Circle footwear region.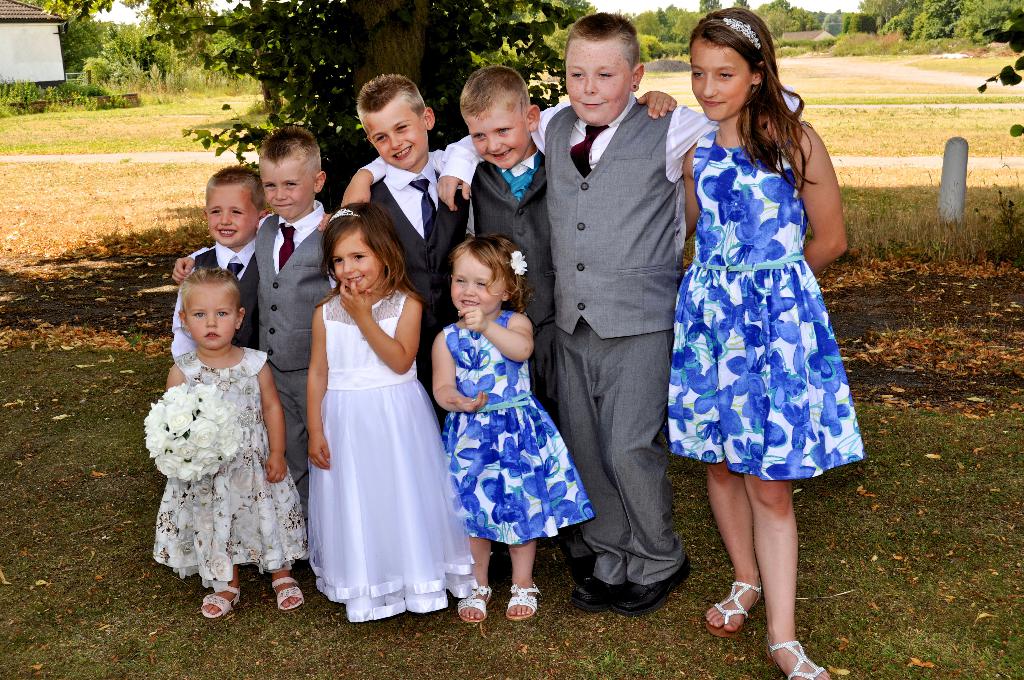
Region: (left=456, top=585, right=487, bottom=627).
